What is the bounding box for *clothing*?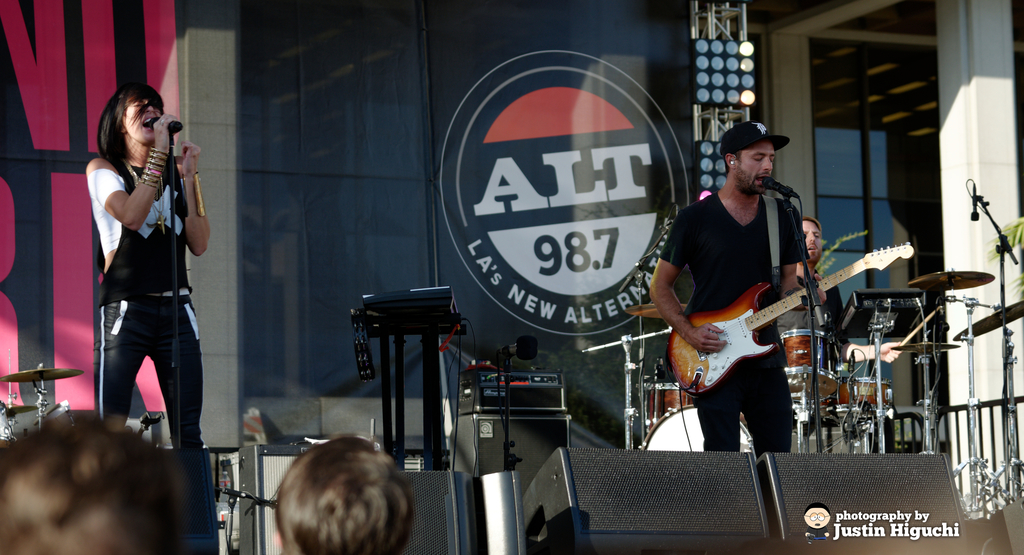
bbox=[657, 192, 811, 459].
